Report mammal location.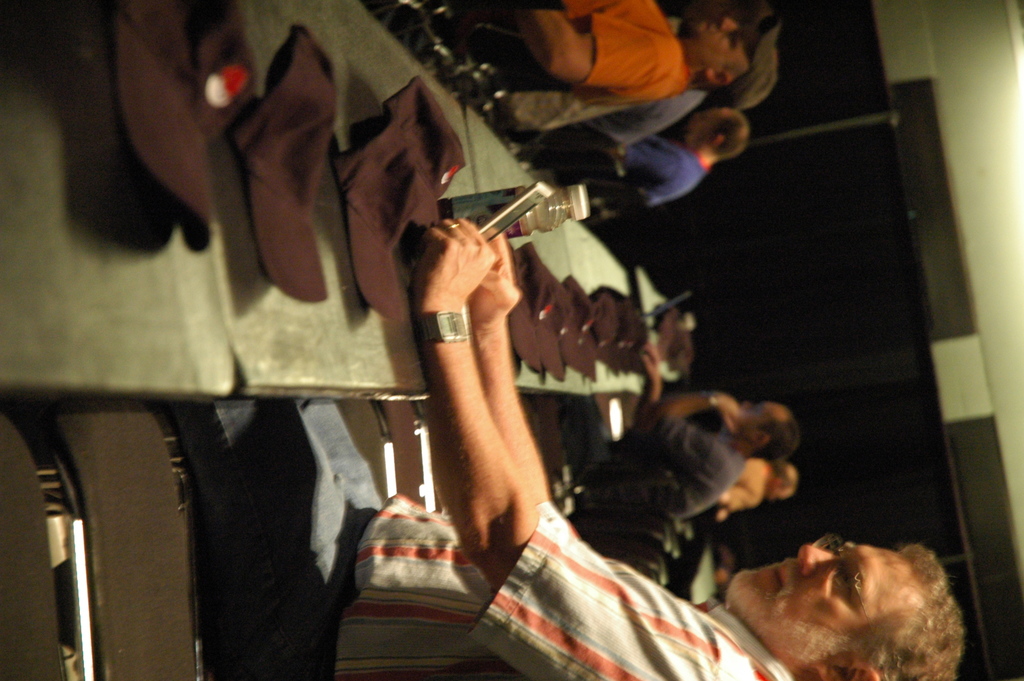
Report: region(716, 458, 800, 524).
